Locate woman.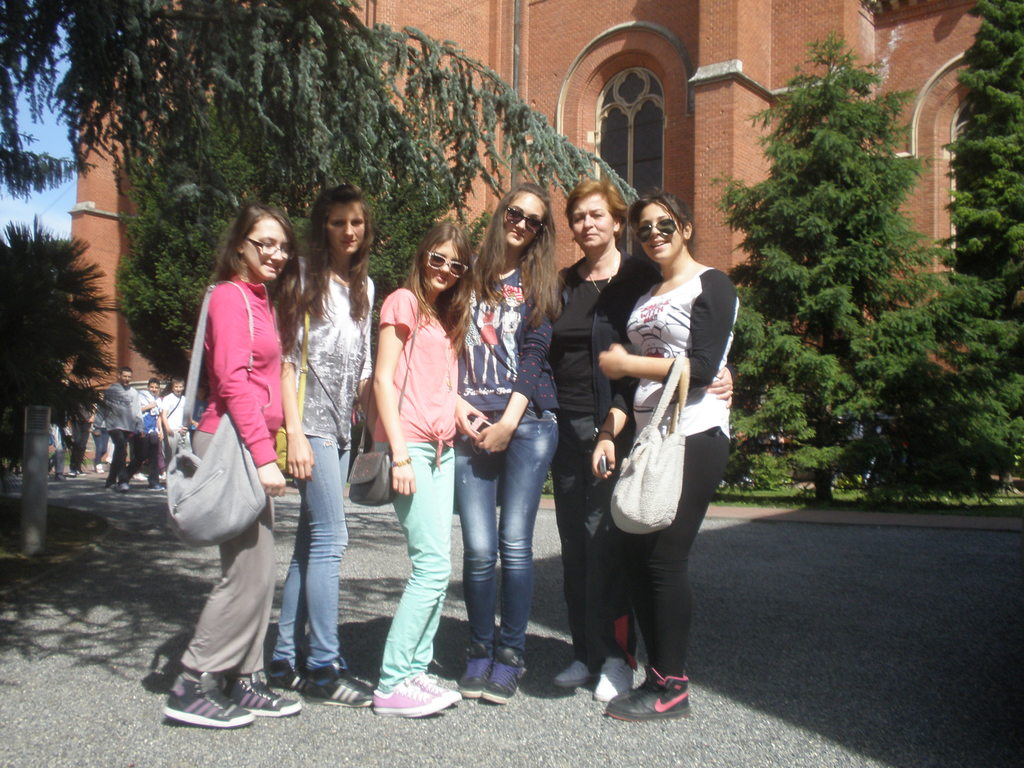
Bounding box: x1=166, y1=203, x2=299, y2=726.
